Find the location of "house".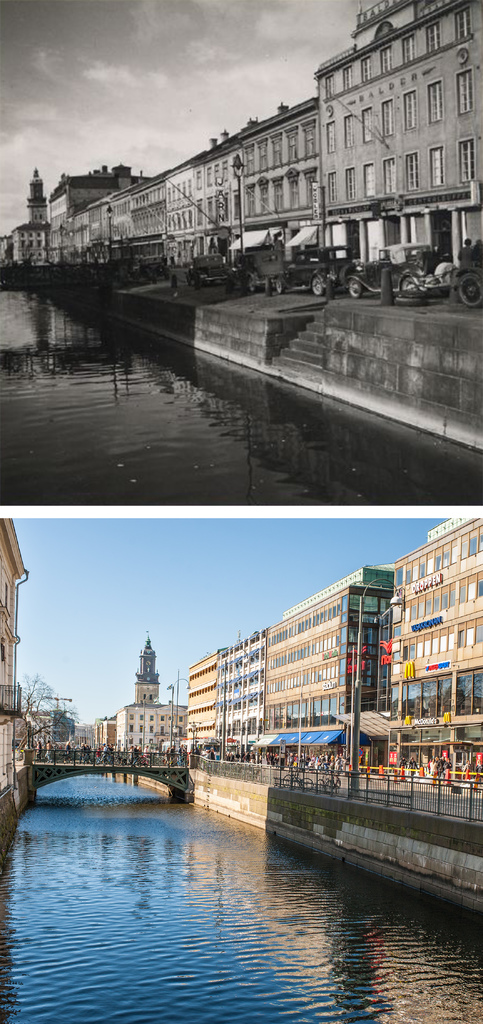
Location: crop(8, 0, 482, 307).
